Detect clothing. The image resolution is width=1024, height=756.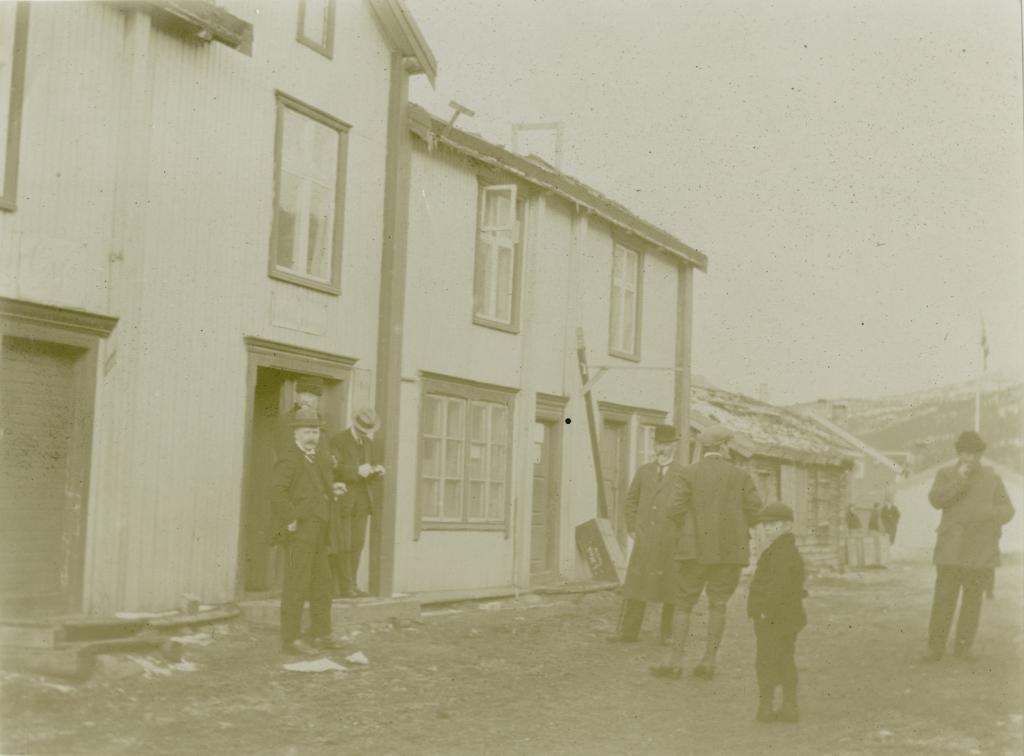
x1=611, y1=457, x2=689, y2=643.
